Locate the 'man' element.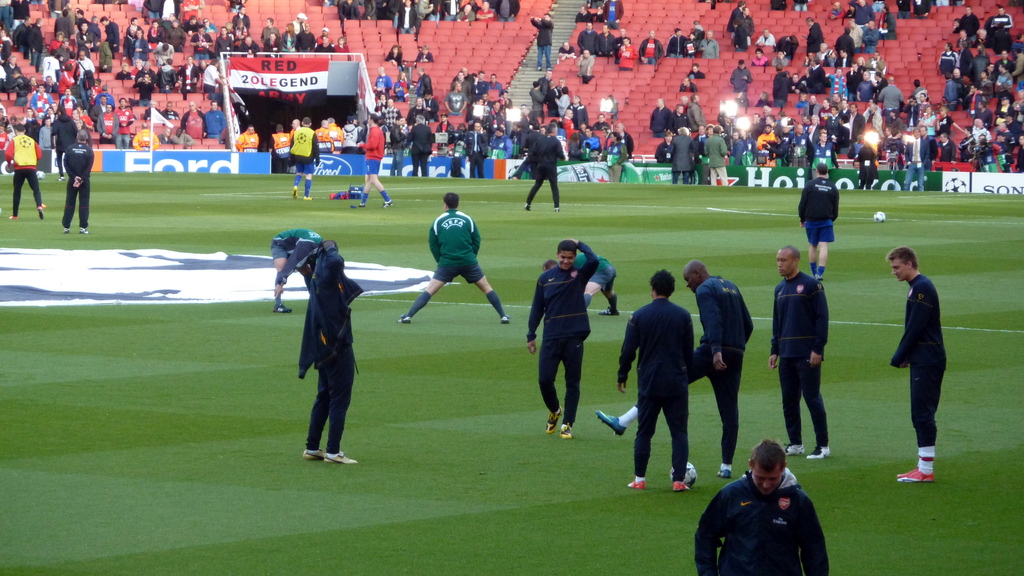
Element bbox: crop(133, 28, 160, 68).
